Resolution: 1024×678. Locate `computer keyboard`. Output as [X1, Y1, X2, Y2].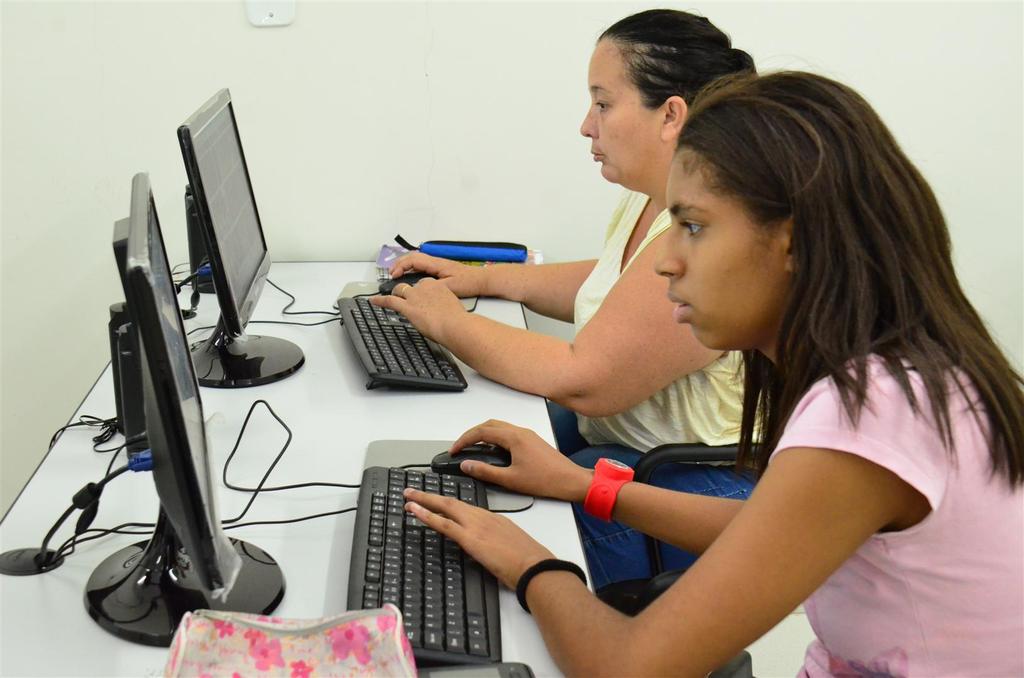
[335, 297, 470, 391].
